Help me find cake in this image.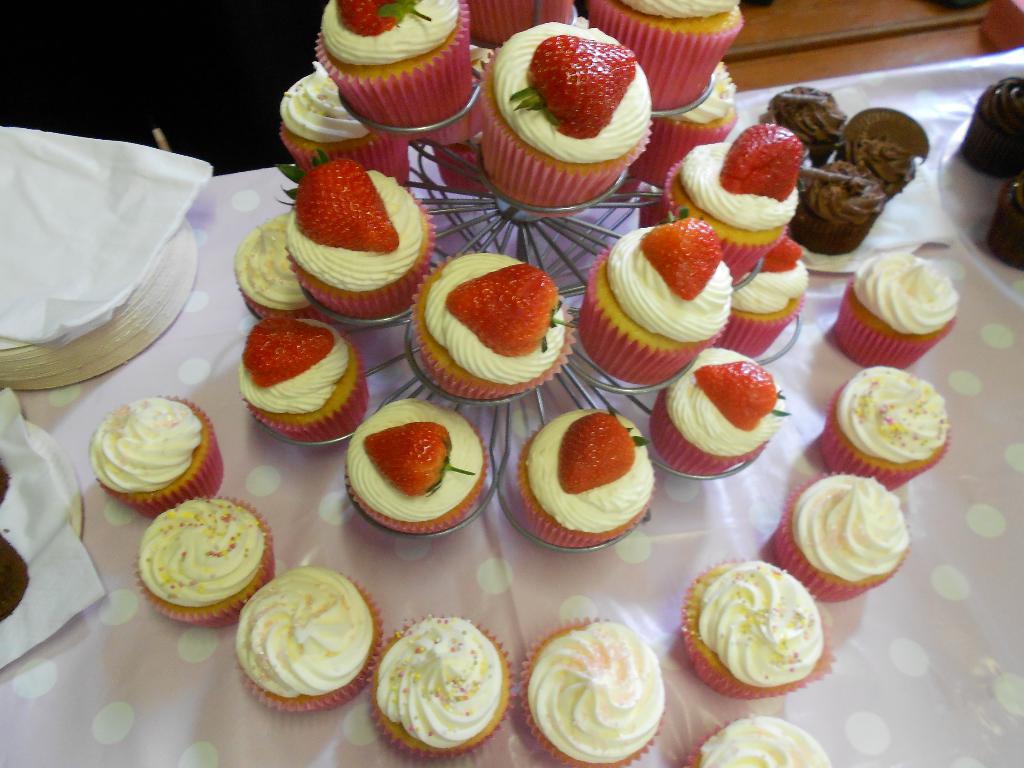
Found it: [x1=303, y1=0, x2=476, y2=124].
